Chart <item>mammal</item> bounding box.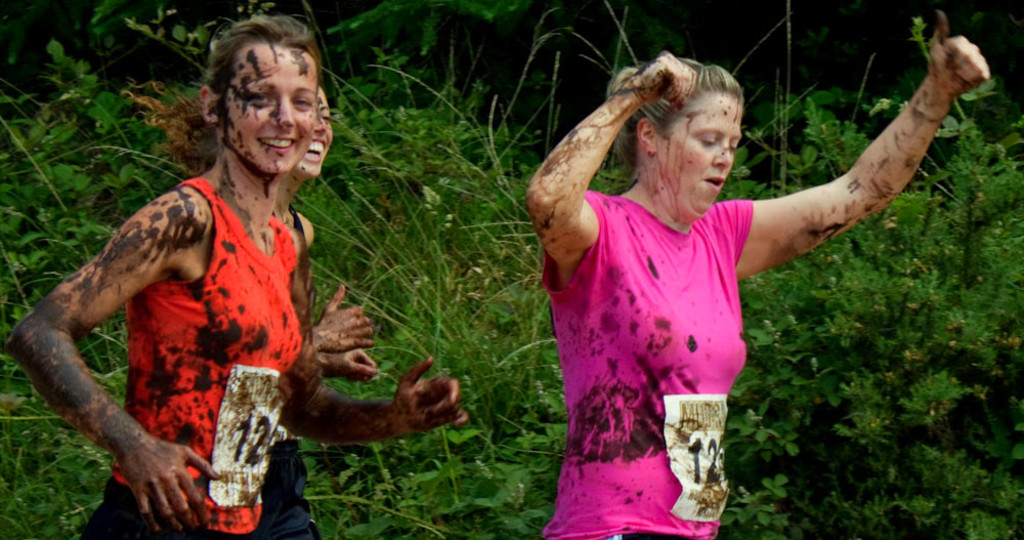
Charted: crop(128, 76, 373, 539).
